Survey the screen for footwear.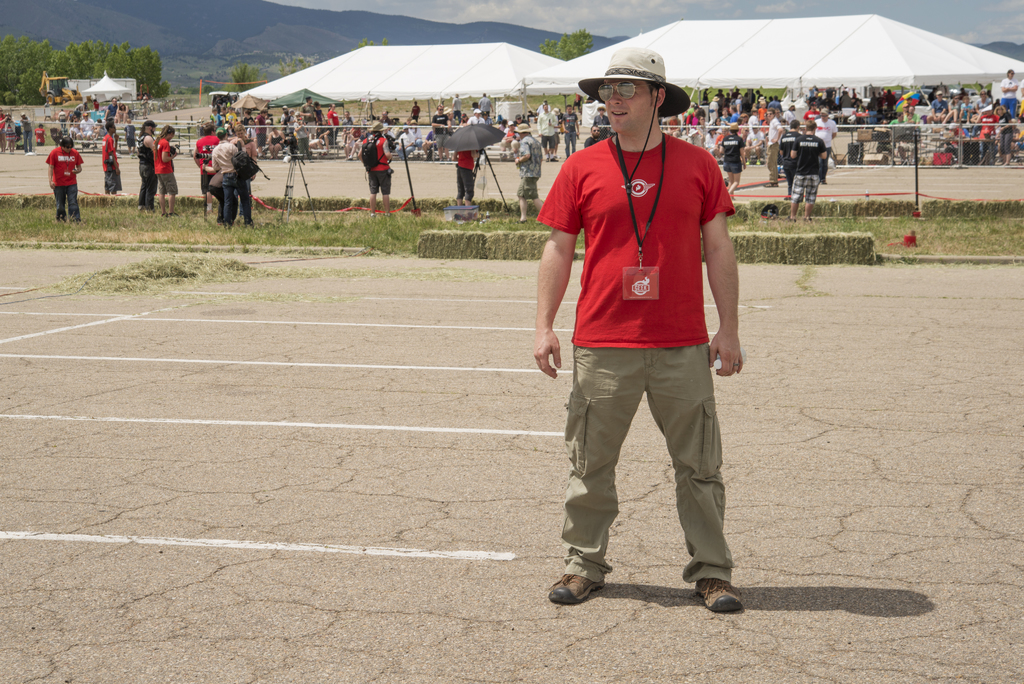
Survey found: [169,214,179,219].
